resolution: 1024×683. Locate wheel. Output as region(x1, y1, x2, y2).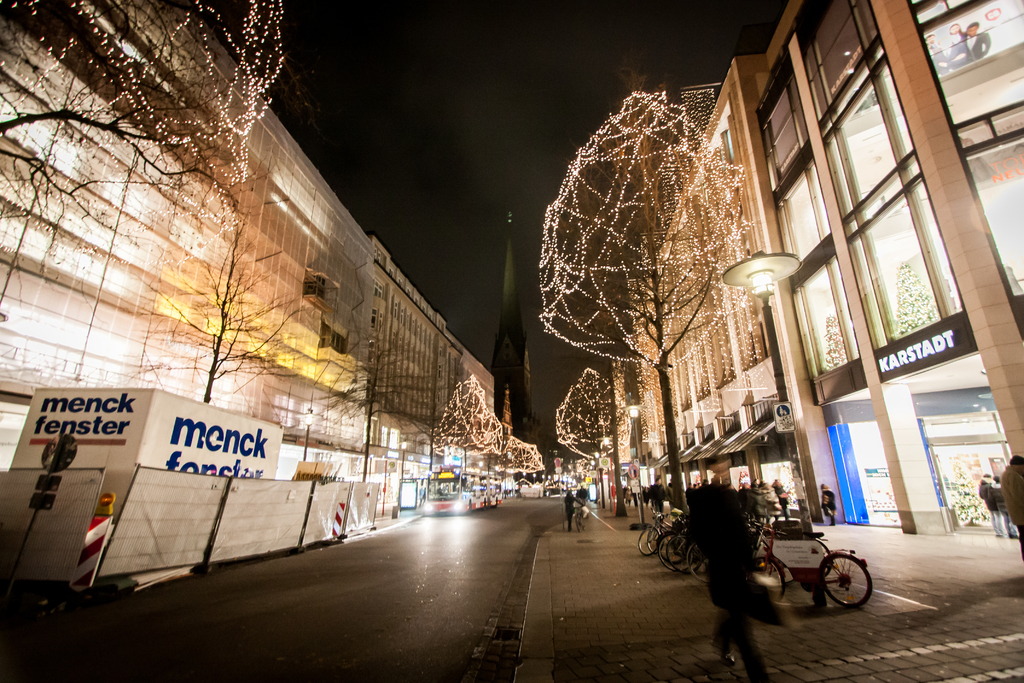
region(690, 554, 707, 583).
